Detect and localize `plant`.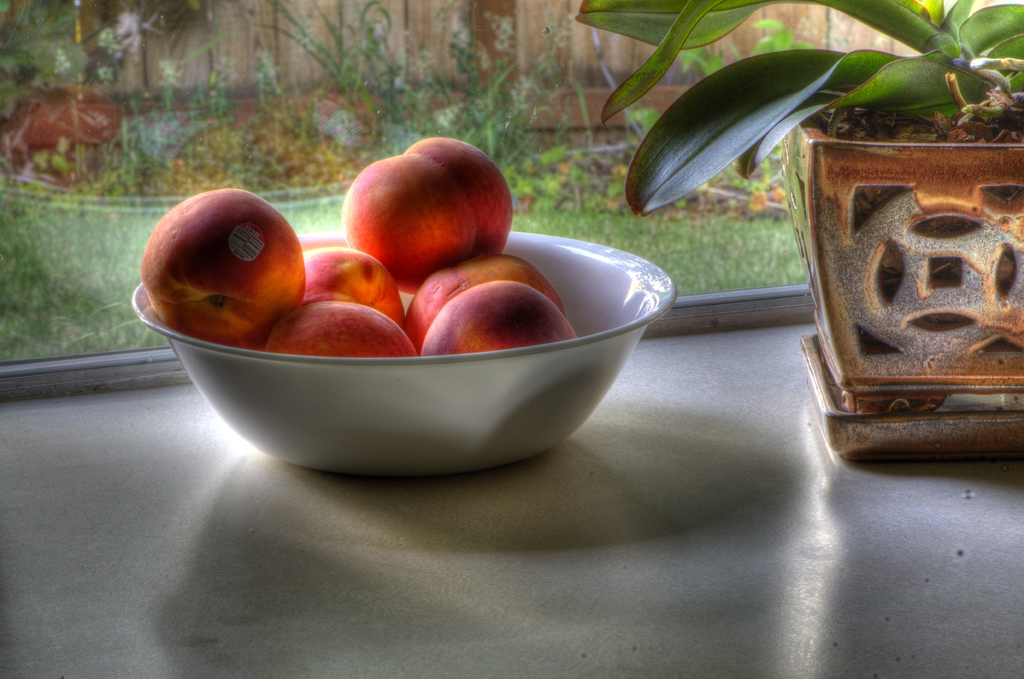
Localized at pyautogui.locateOnScreen(571, 0, 1023, 225).
